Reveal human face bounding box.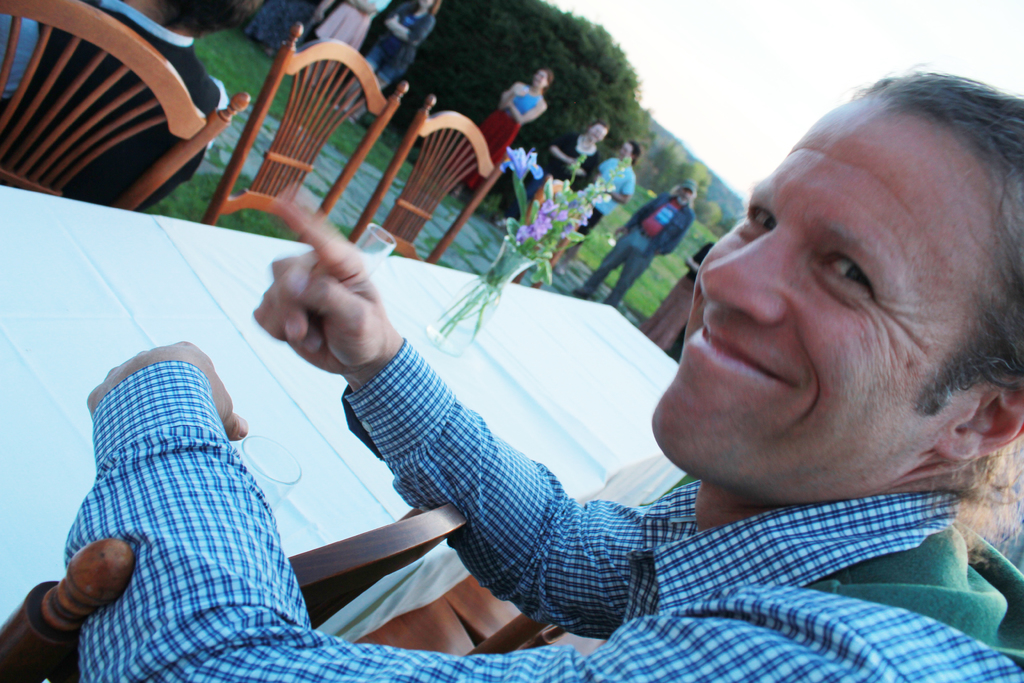
Revealed: {"x1": 588, "y1": 124, "x2": 609, "y2": 143}.
